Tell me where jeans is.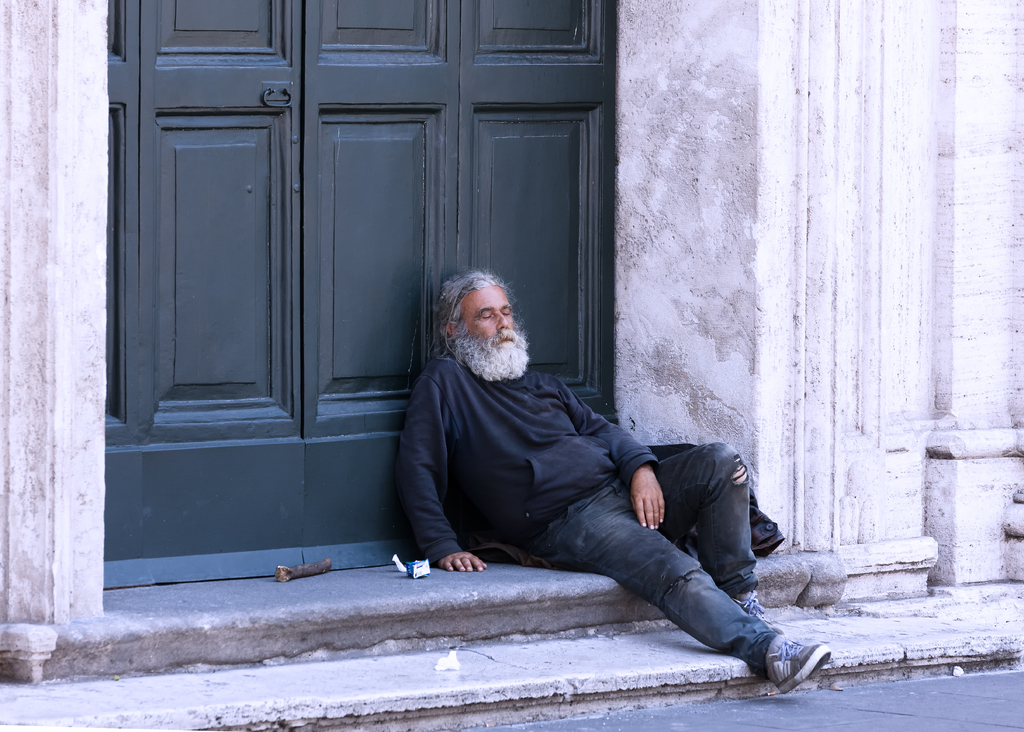
jeans is at crop(527, 442, 781, 669).
